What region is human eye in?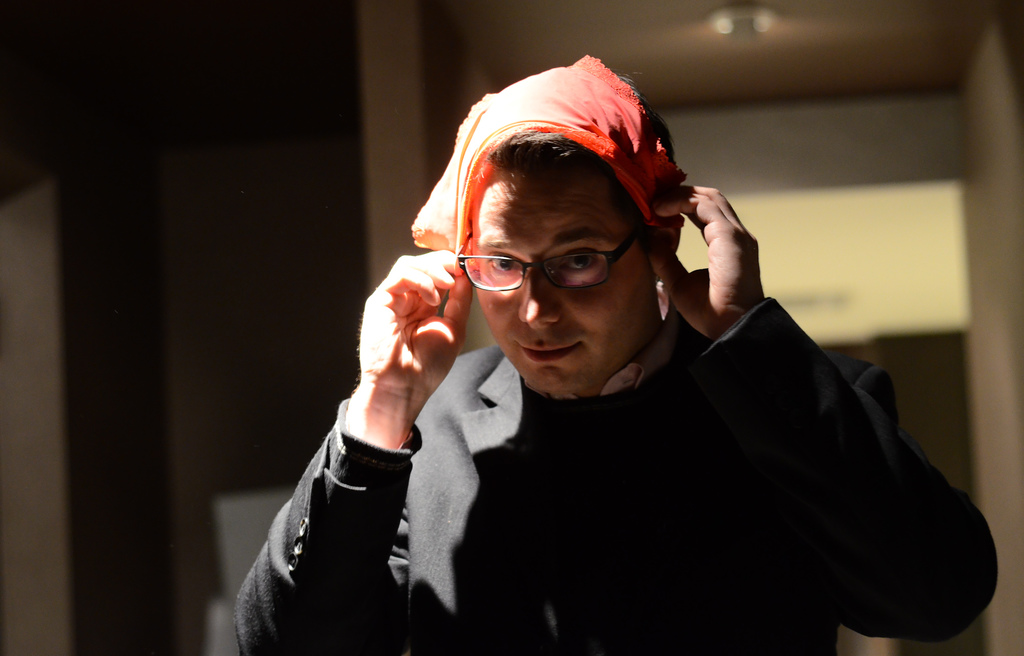
{"x1": 556, "y1": 240, "x2": 611, "y2": 283}.
